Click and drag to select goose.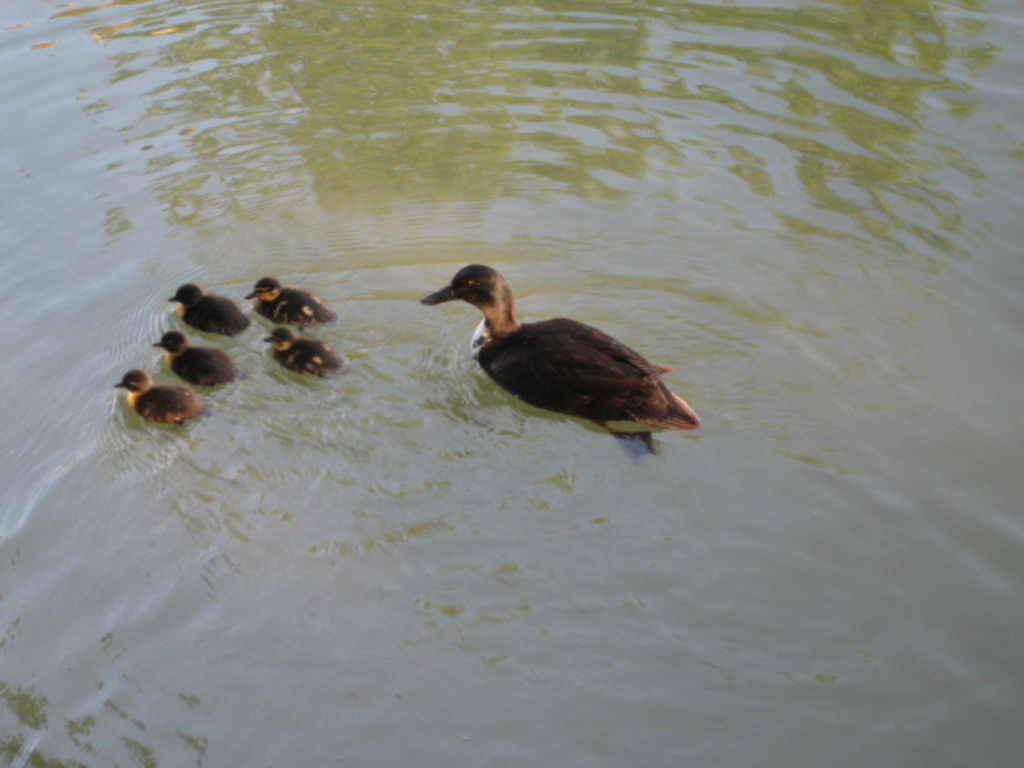
Selection: [149, 323, 230, 387].
